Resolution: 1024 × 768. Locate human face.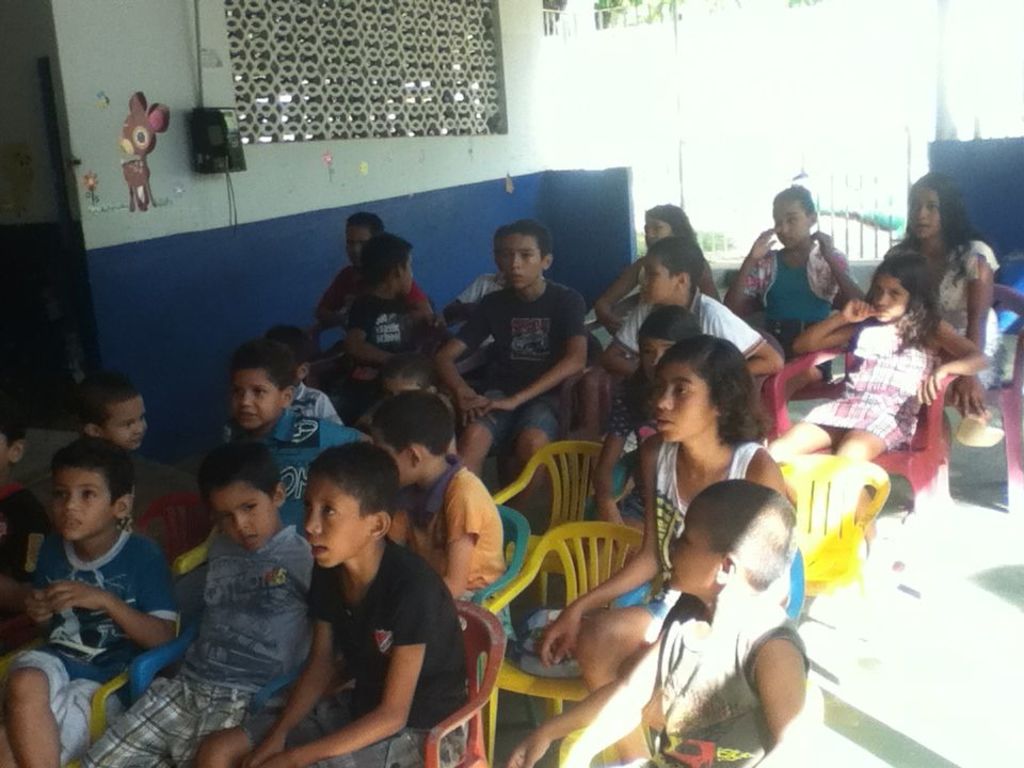
(x1=635, y1=259, x2=673, y2=302).
